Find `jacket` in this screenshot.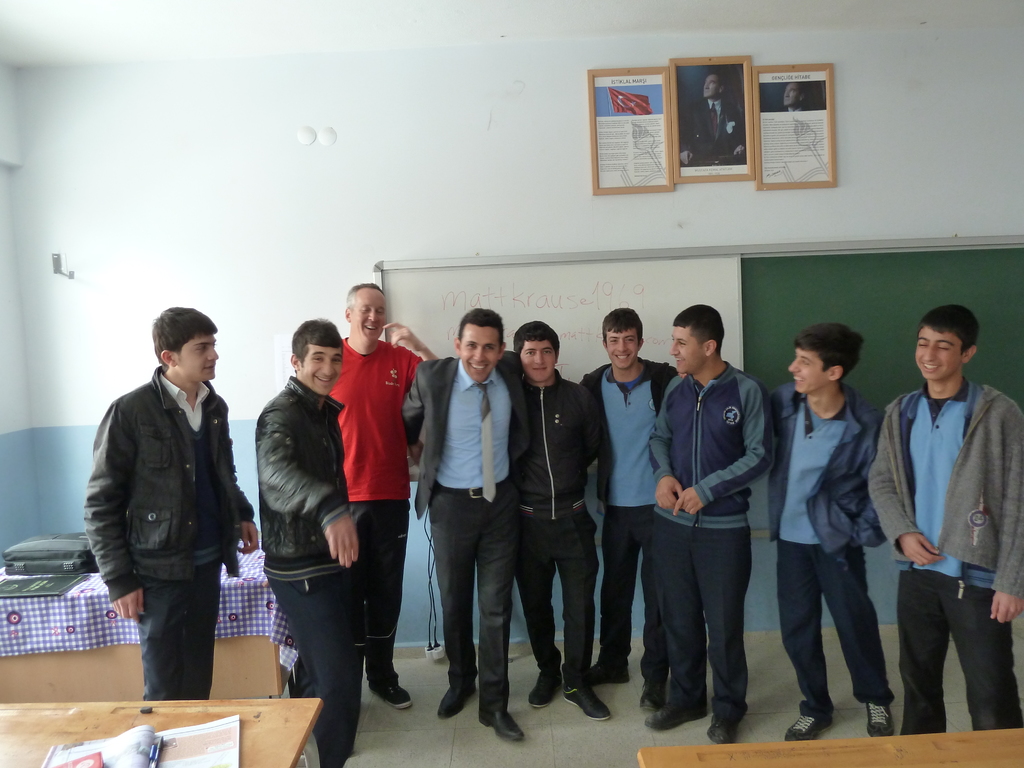
The bounding box for `jacket` is 640, 353, 779, 532.
